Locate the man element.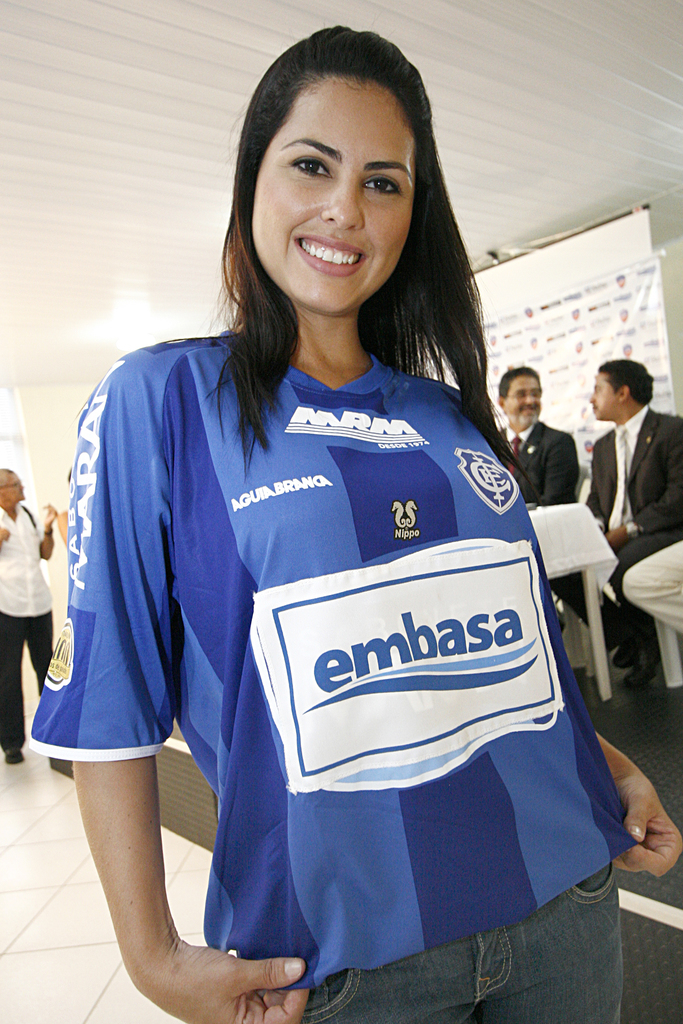
Element bbox: bbox=(491, 364, 582, 511).
